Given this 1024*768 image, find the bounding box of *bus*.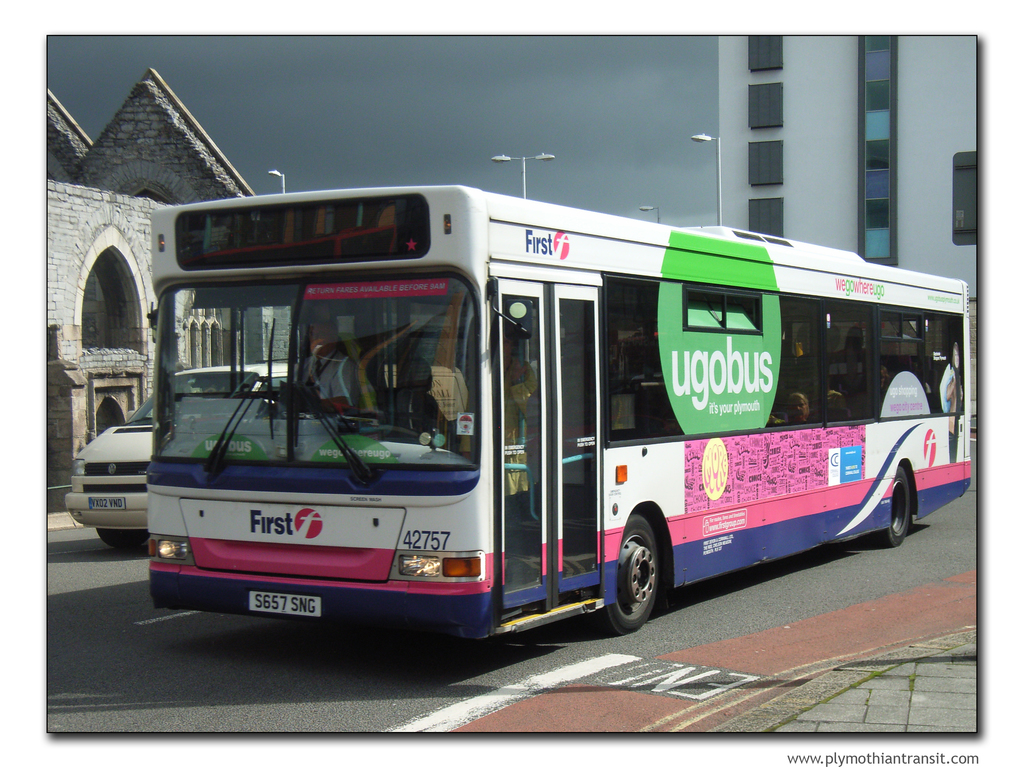
crop(150, 187, 971, 636).
